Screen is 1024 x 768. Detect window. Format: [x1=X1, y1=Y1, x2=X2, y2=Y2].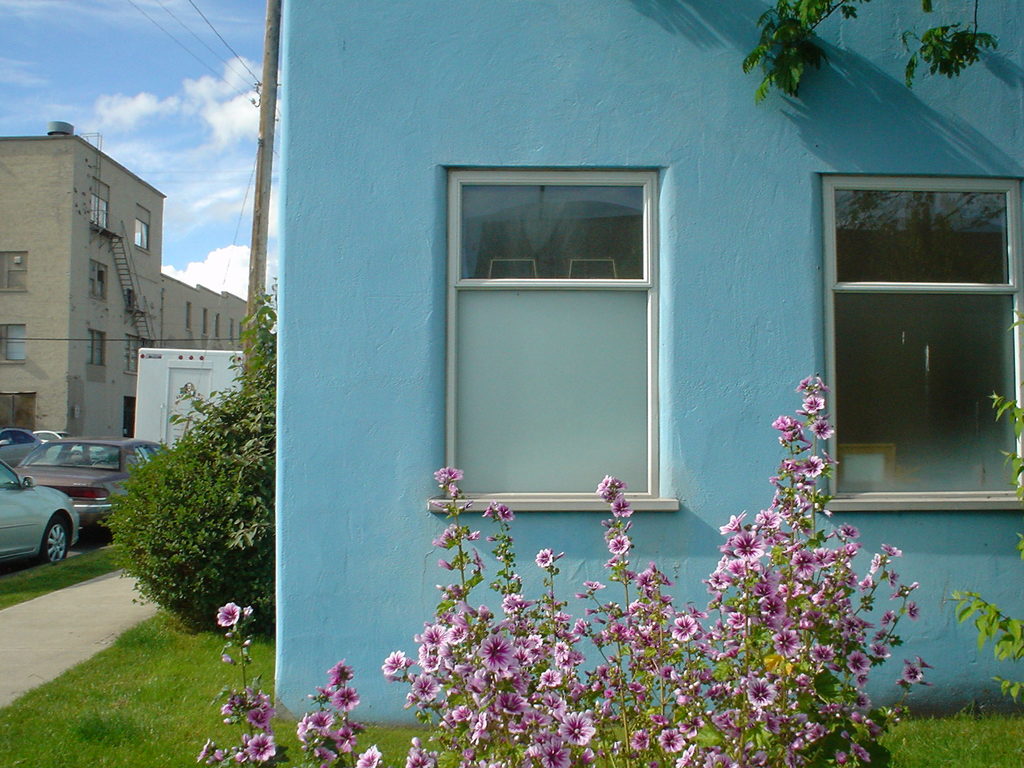
[x1=0, y1=252, x2=29, y2=292].
